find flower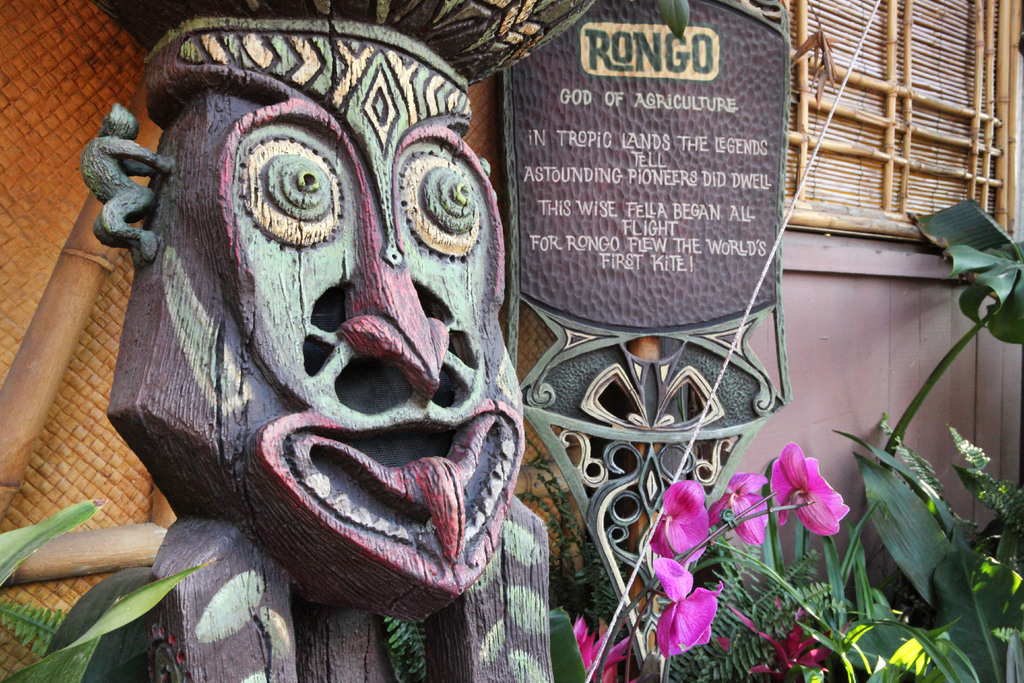
(769,450,853,549)
